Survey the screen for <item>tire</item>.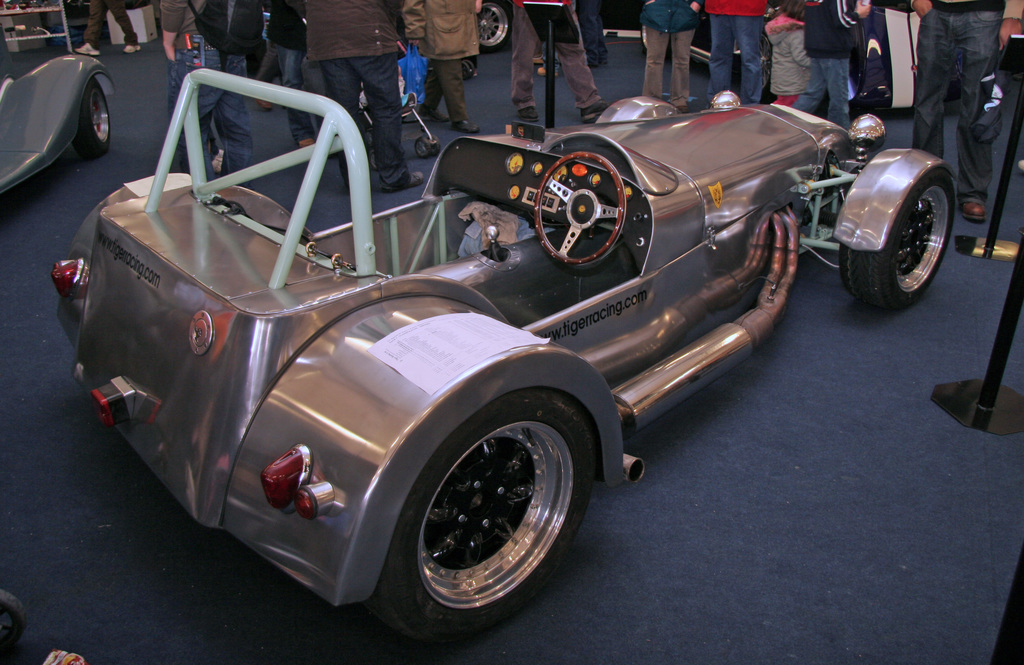
Survey found: l=425, t=135, r=442, b=155.
